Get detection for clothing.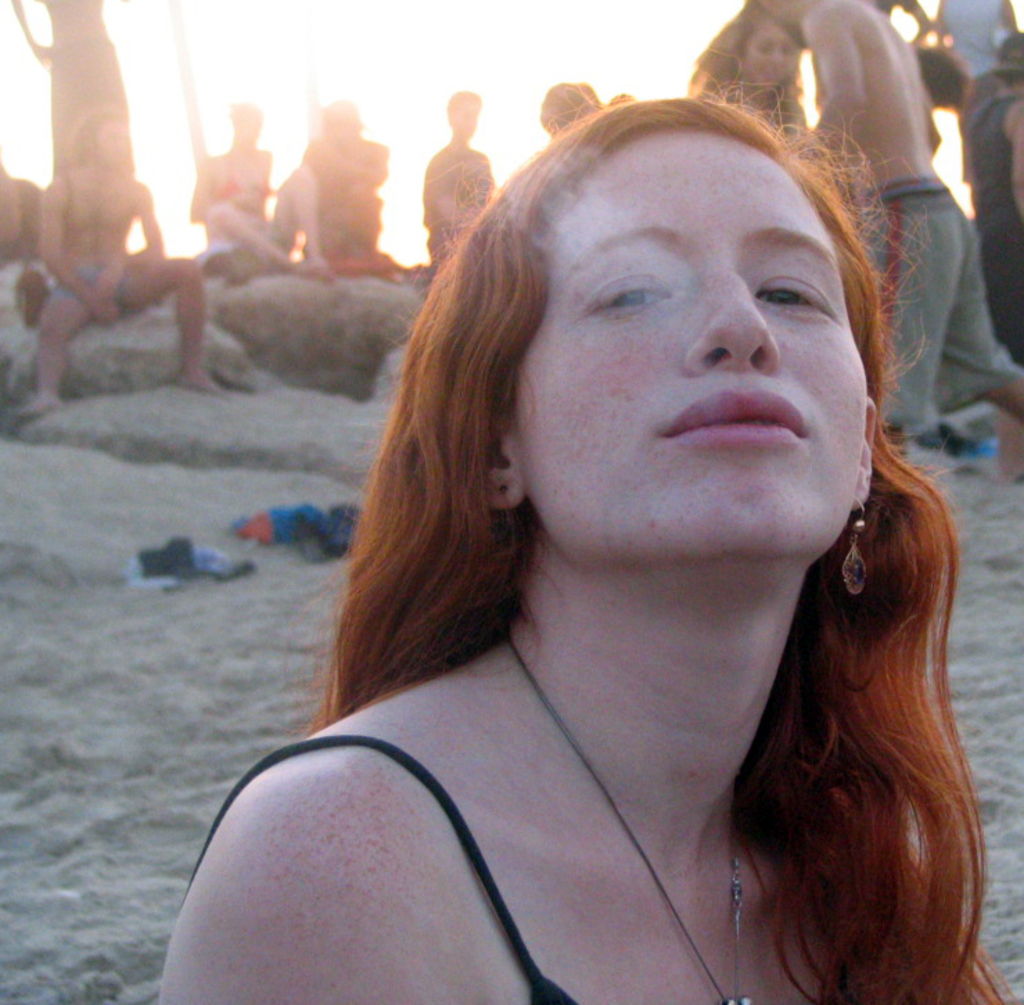
Detection: left=418, top=150, right=482, bottom=261.
